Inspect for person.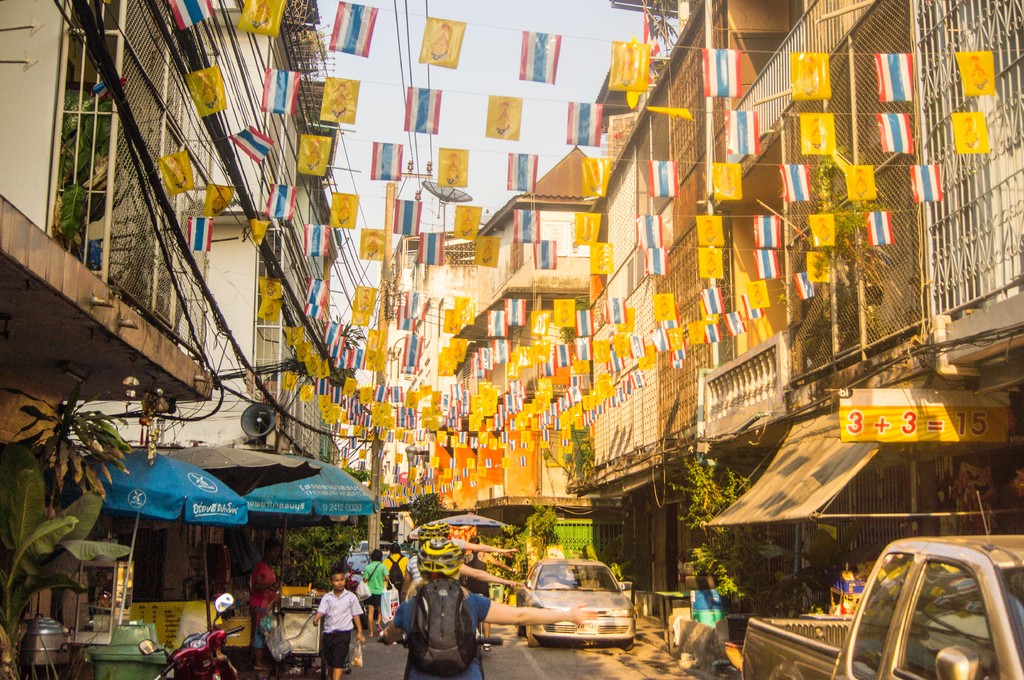
Inspection: 246, 538, 284, 673.
